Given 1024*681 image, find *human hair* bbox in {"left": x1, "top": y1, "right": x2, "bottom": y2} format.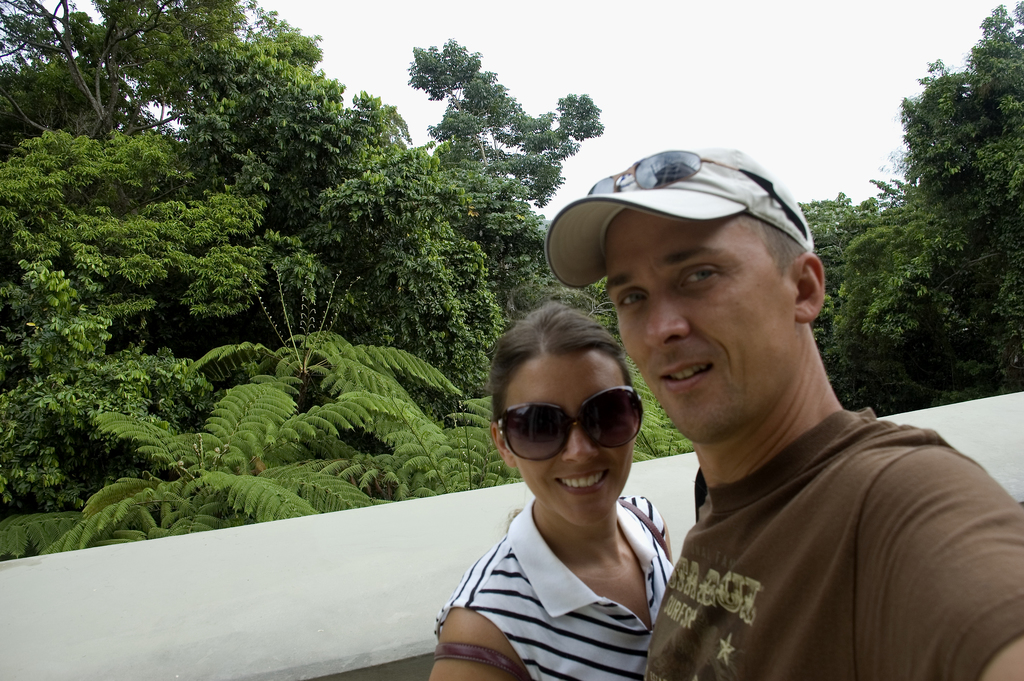
{"left": 759, "top": 220, "right": 801, "bottom": 279}.
